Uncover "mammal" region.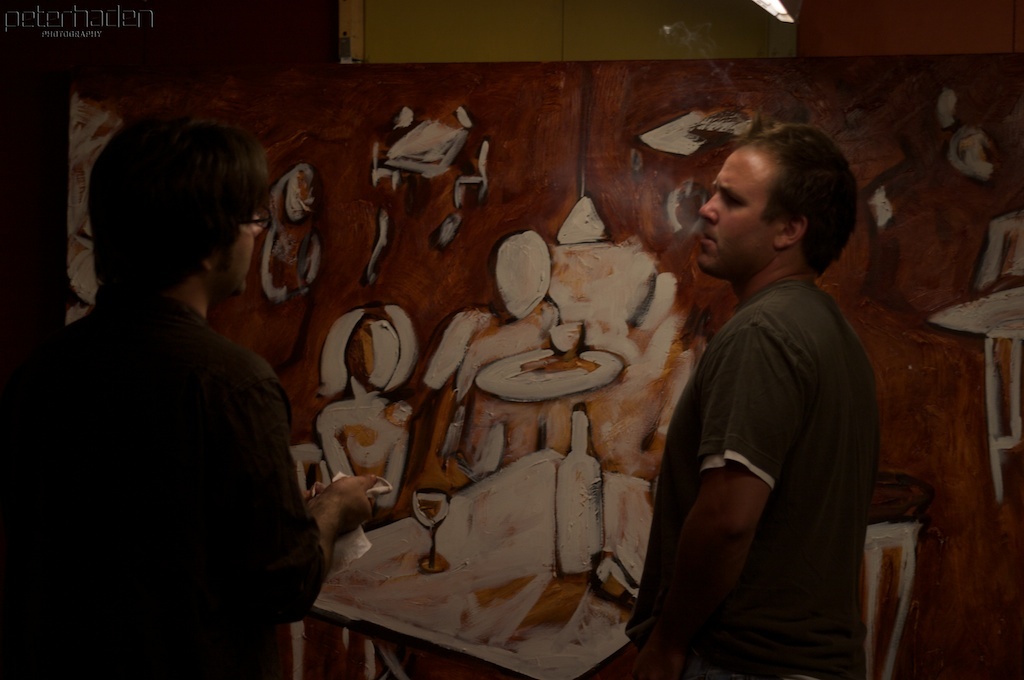
Uncovered: {"left": 625, "top": 122, "right": 882, "bottom": 679}.
